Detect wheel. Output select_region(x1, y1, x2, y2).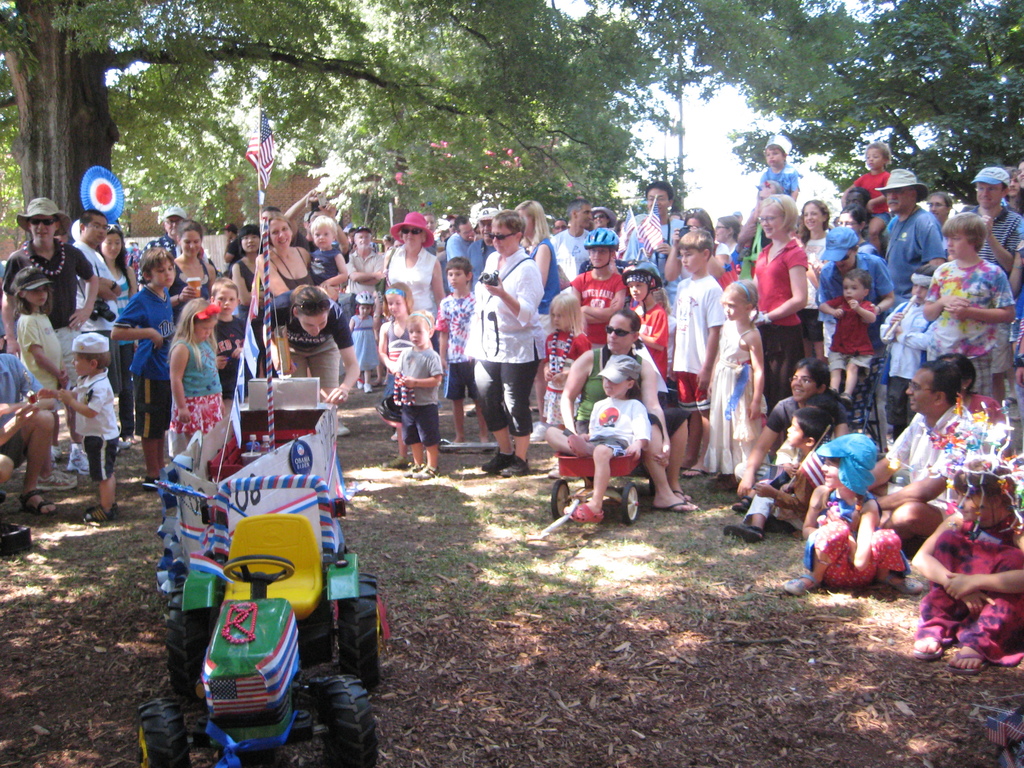
select_region(132, 696, 186, 767).
